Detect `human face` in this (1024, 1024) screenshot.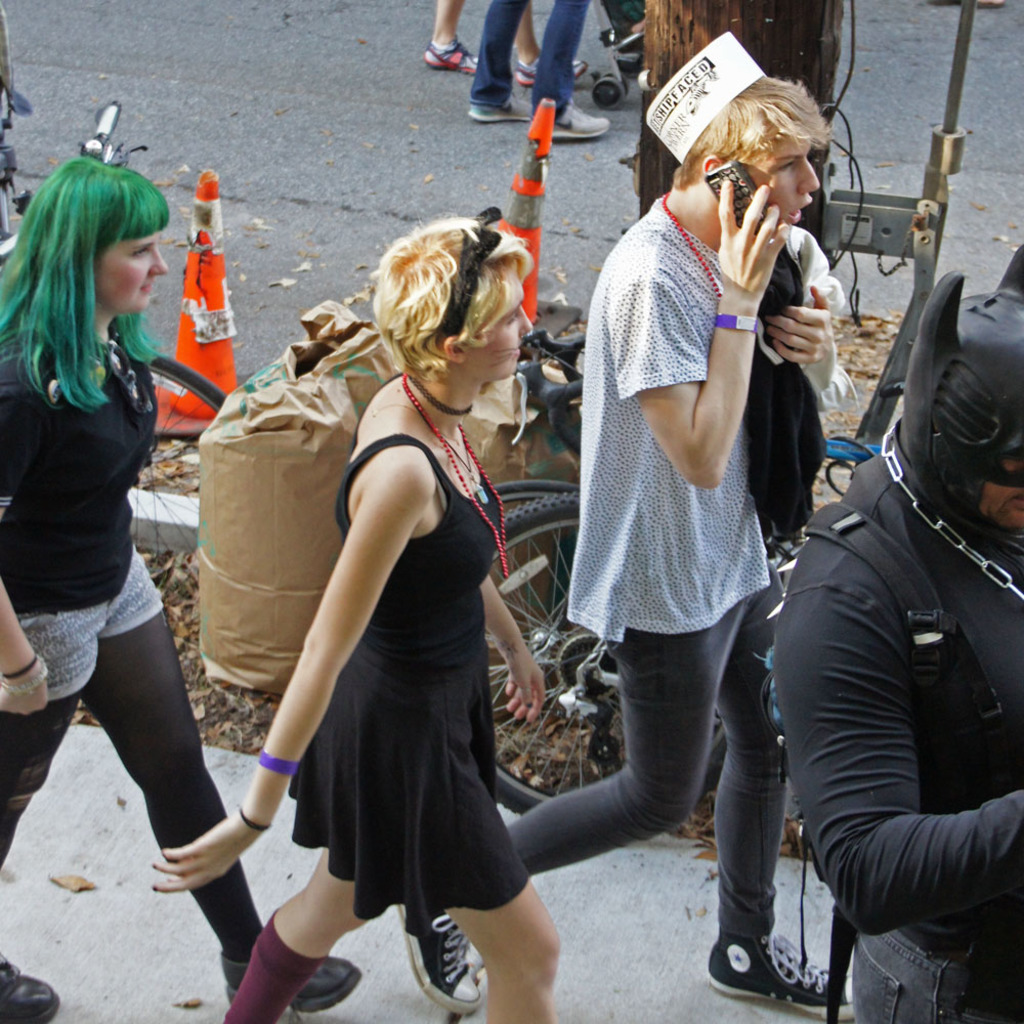
Detection: (x1=749, y1=135, x2=817, y2=225).
